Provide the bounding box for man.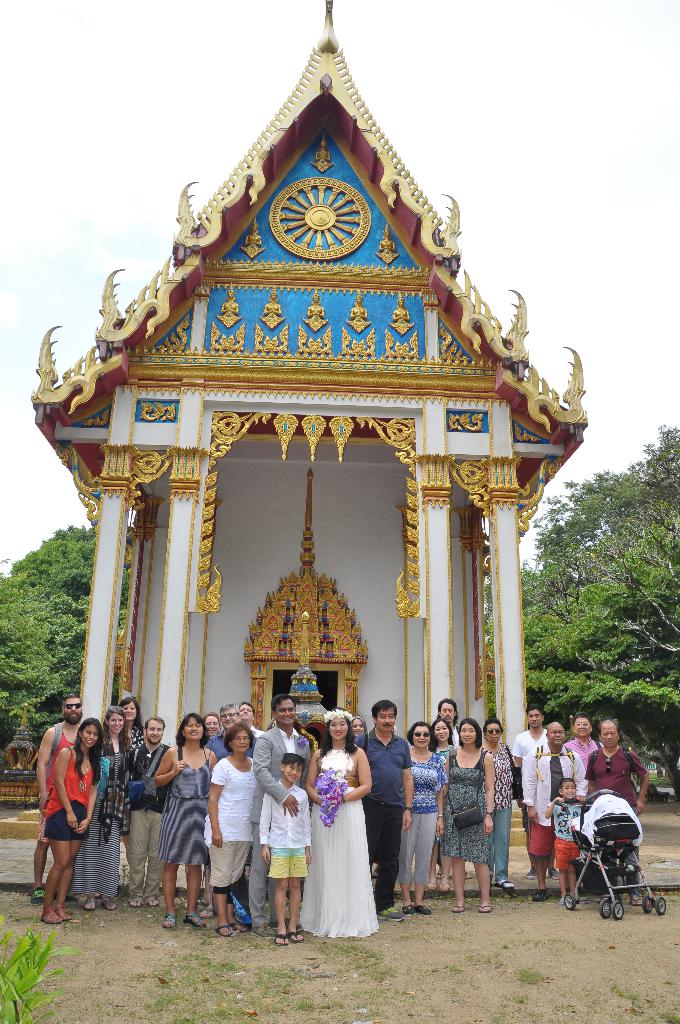
select_region(29, 690, 94, 898).
